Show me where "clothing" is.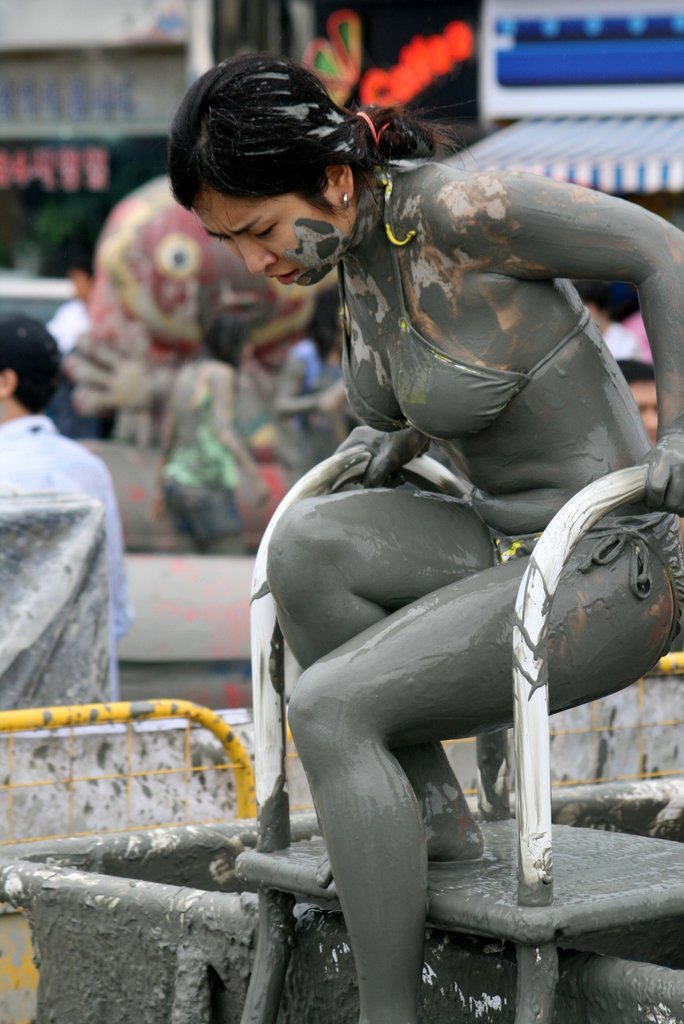
"clothing" is at l=311, t=223, r=654, b=745.
